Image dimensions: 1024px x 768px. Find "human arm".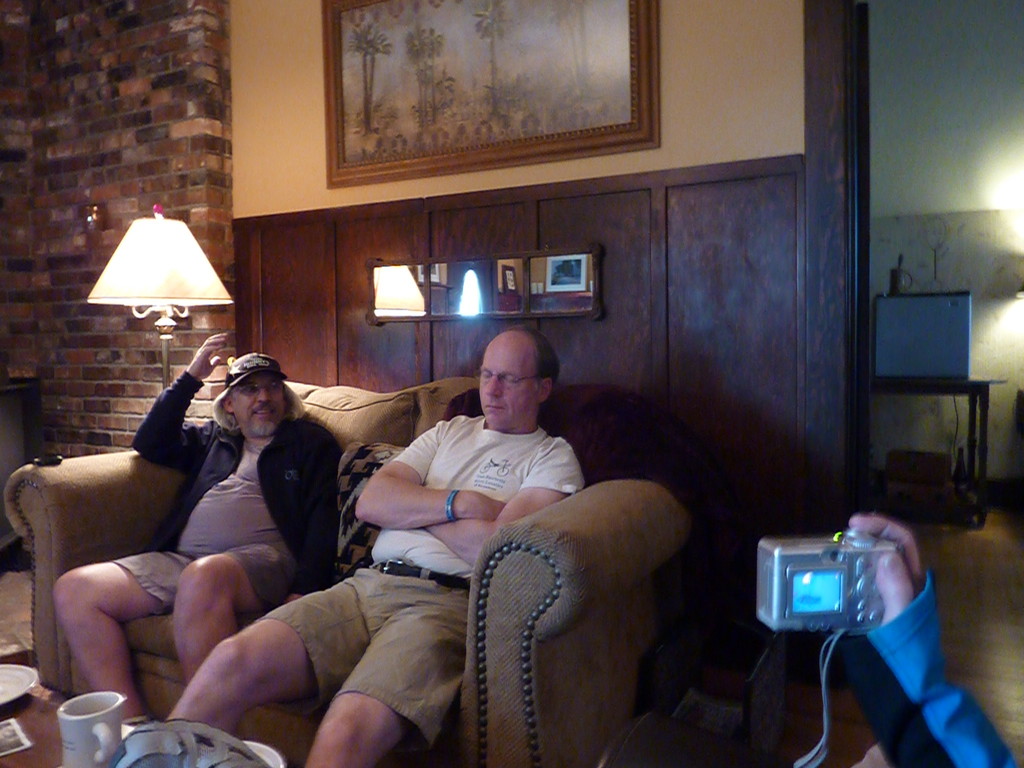
<region>350, 420, 500, 531</region>.
